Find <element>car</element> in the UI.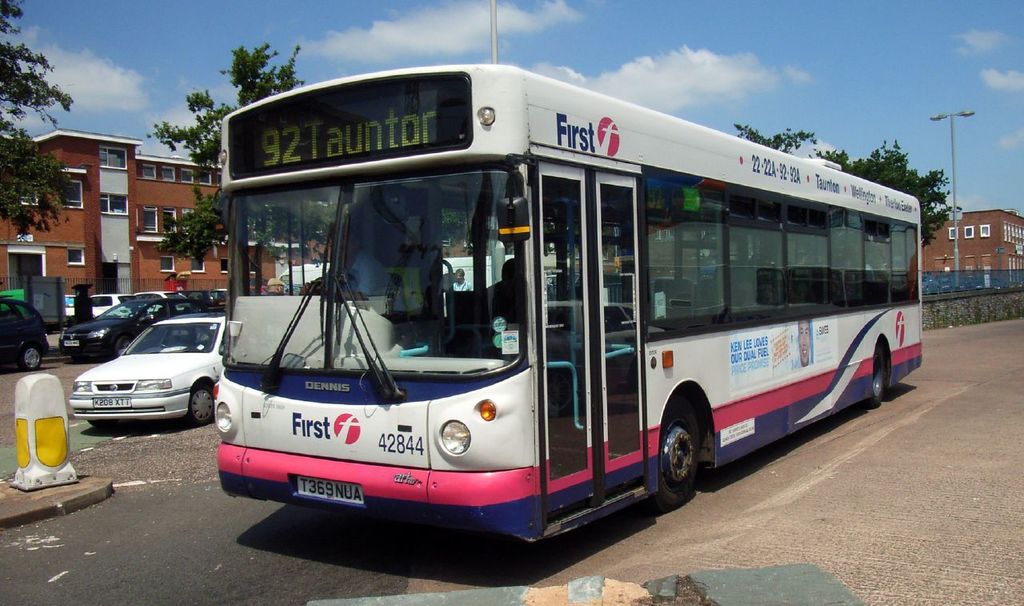
UI element at (x1=177, y1=288, x2=226, y2=312).
